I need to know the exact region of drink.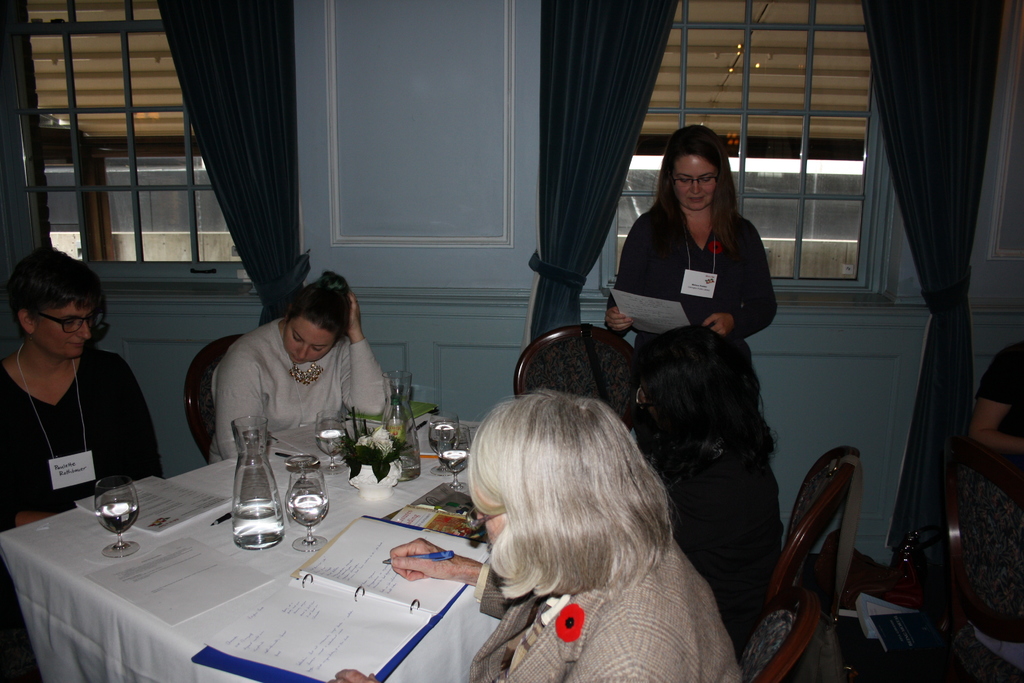
Region: (left=95, top=501, right=139, bottom=536).
